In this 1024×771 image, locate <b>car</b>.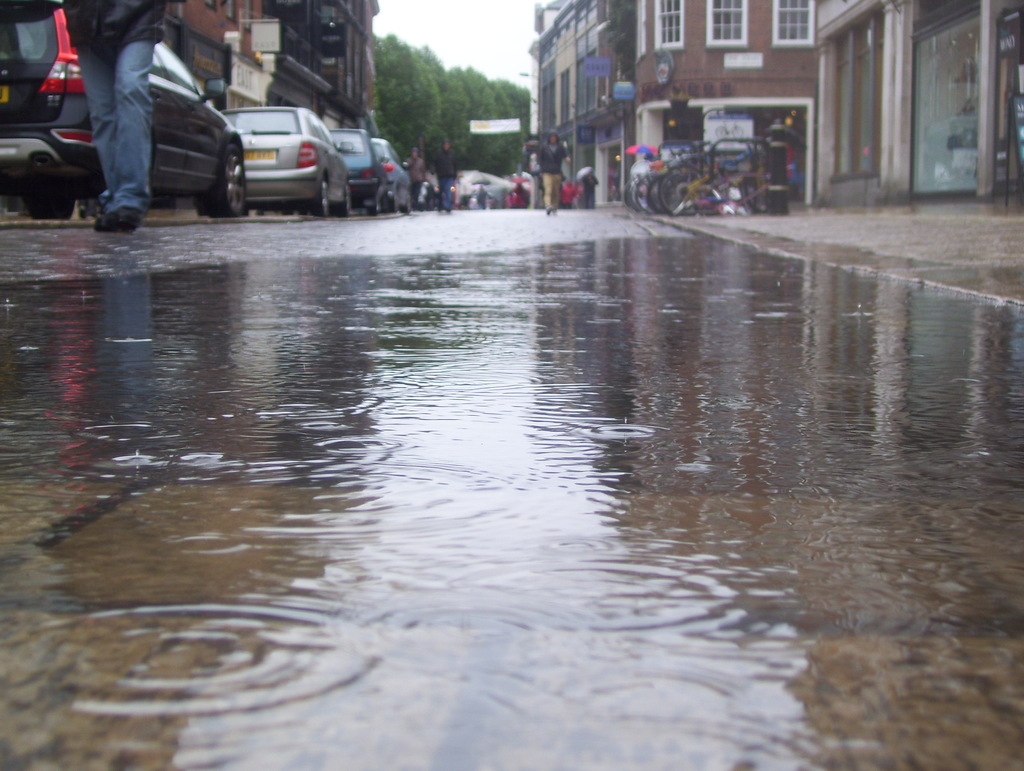
Bounding box: 336 128 397 216.
